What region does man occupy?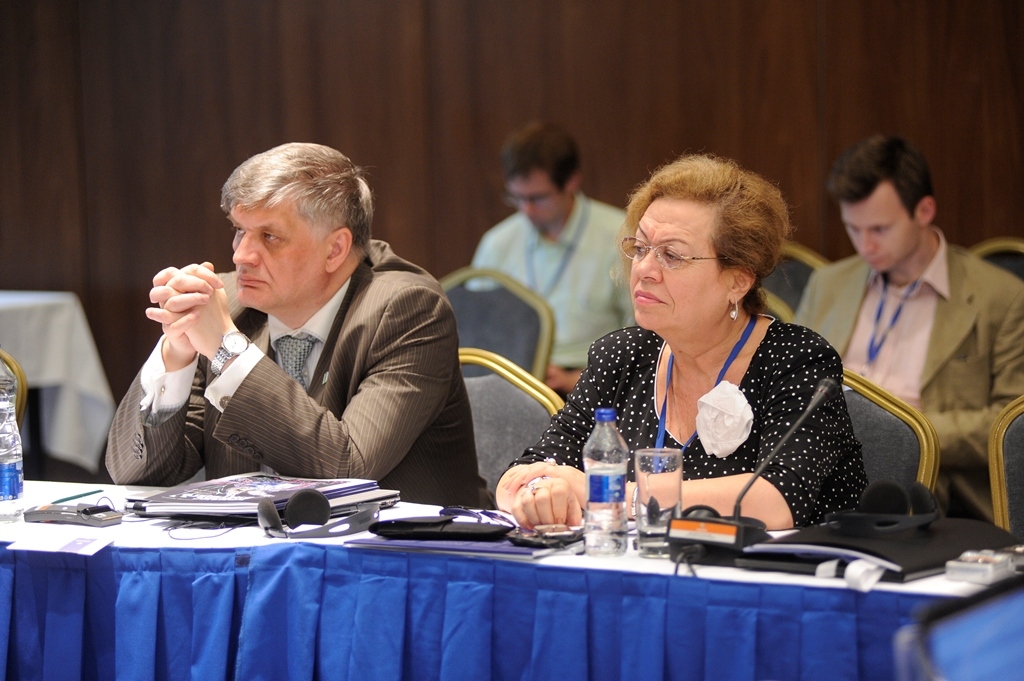
box(787, 142, 1023, 516).
